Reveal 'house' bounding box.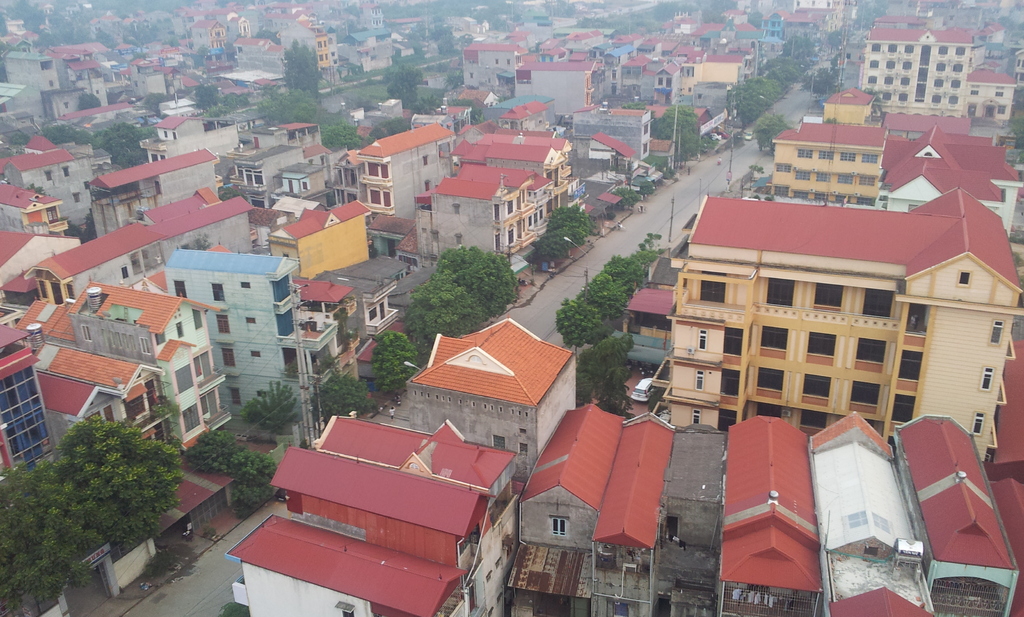
Revealed: detection(673, 19, 720, 106).
